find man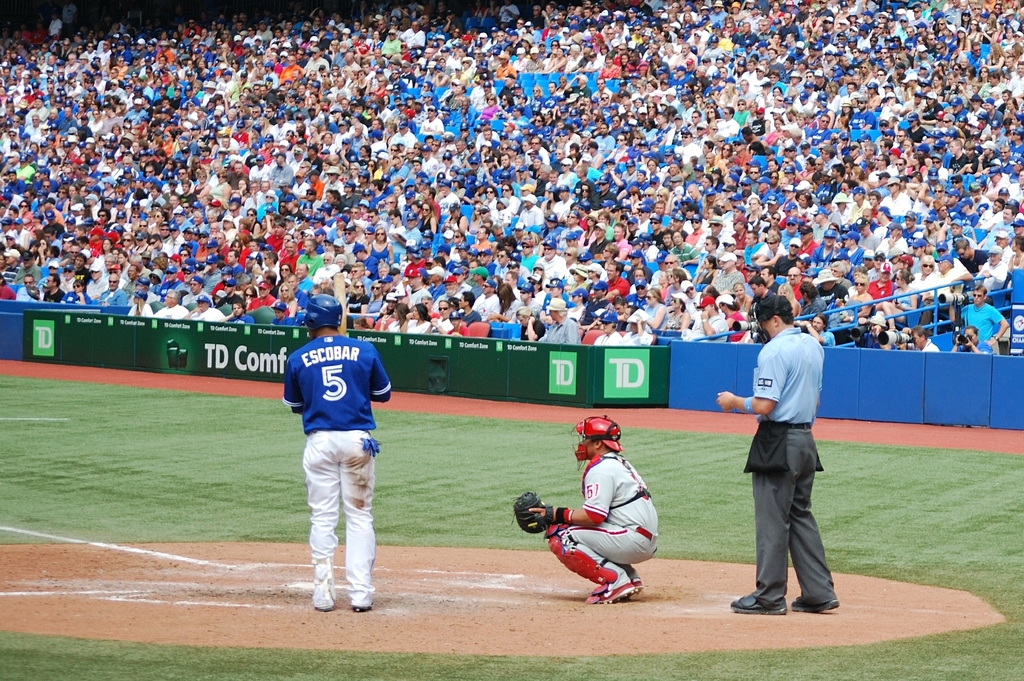
[3, 247, 20, 280]
